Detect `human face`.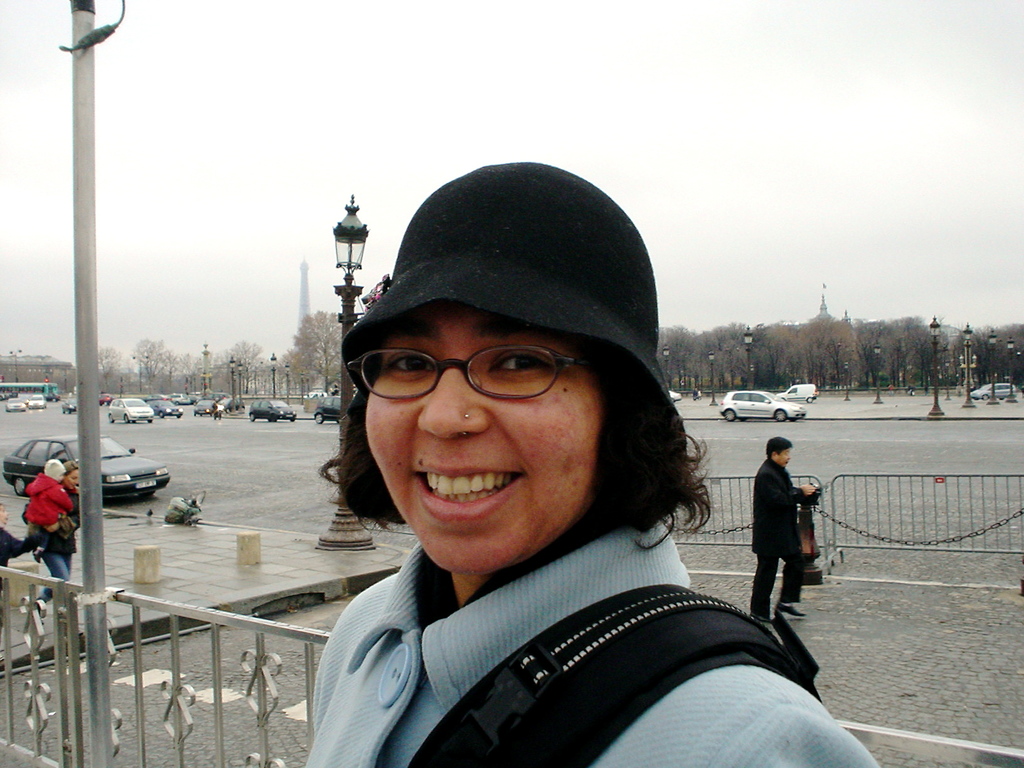
Detected at (x1=773, y1=444, x2=790, y2=462).
